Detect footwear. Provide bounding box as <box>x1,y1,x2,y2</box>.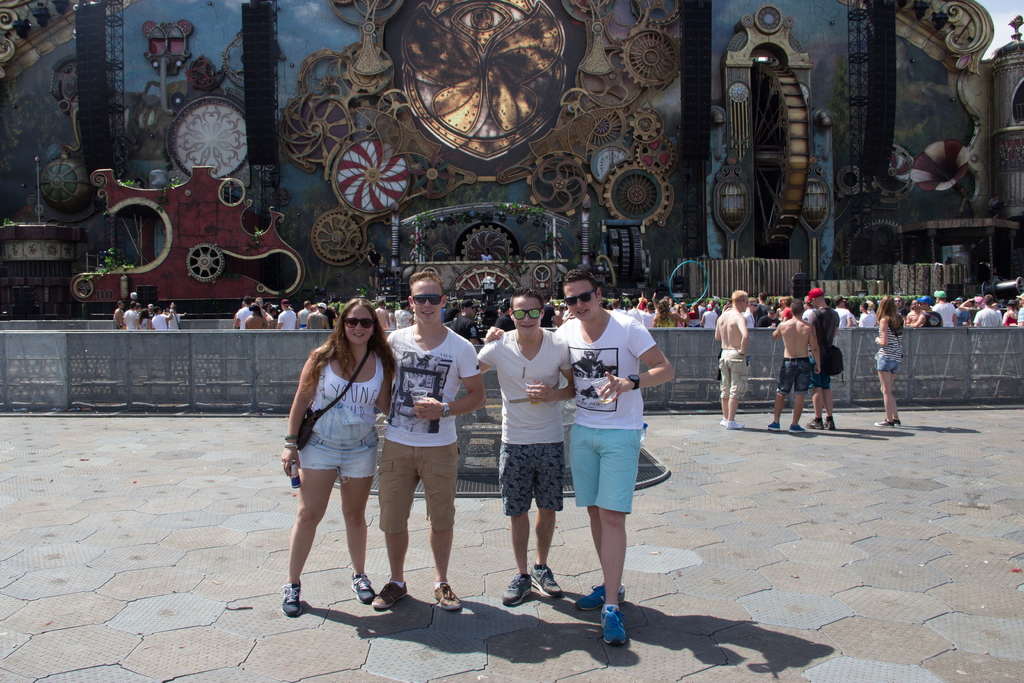
<box>806,415,826,431</box>.
